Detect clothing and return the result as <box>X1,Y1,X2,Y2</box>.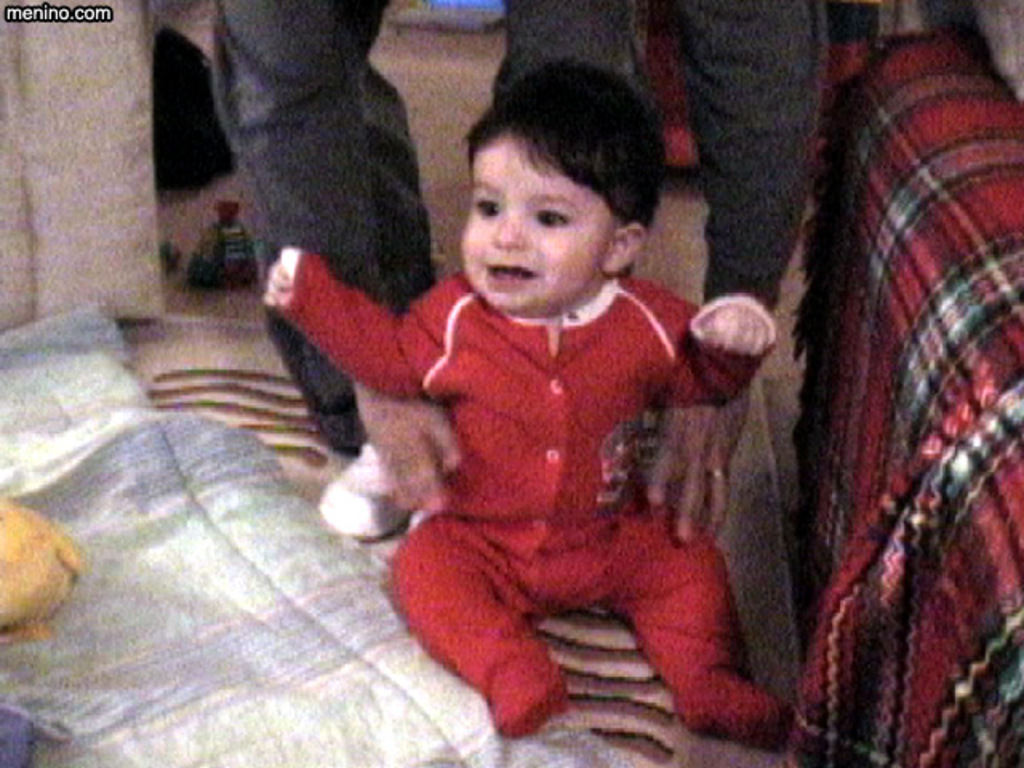
<box>213,0,818,440</box>.
